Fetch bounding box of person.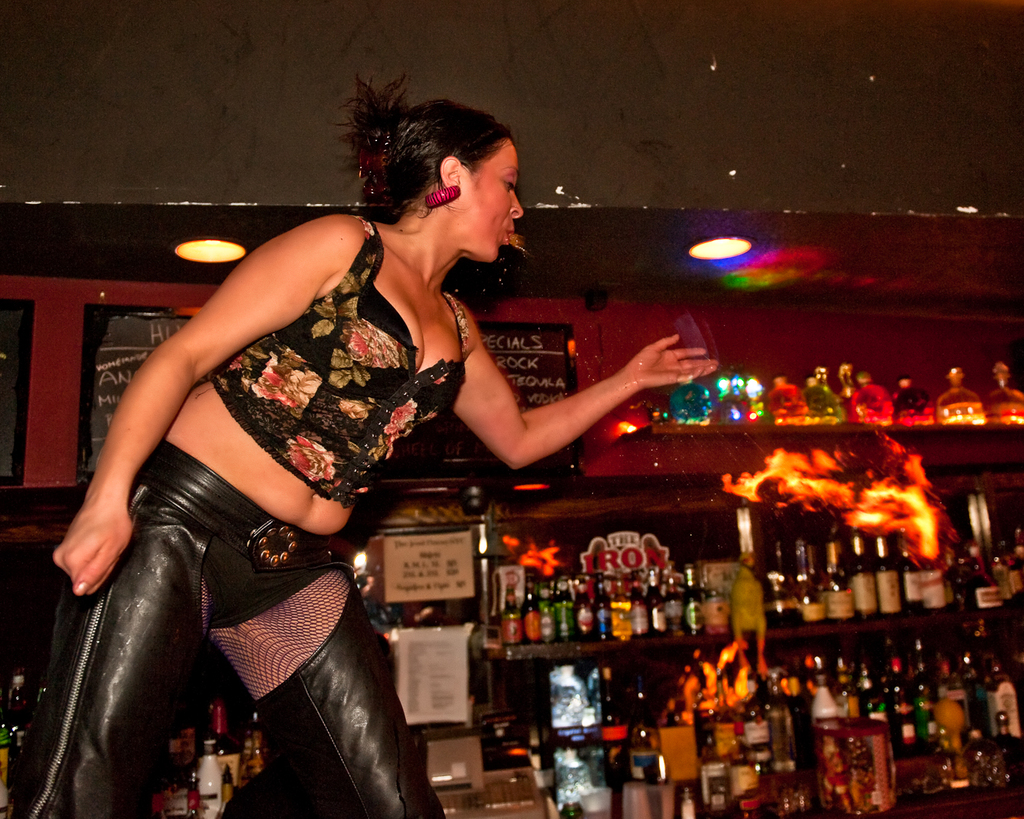
Bbox: (4,66,720,816).
